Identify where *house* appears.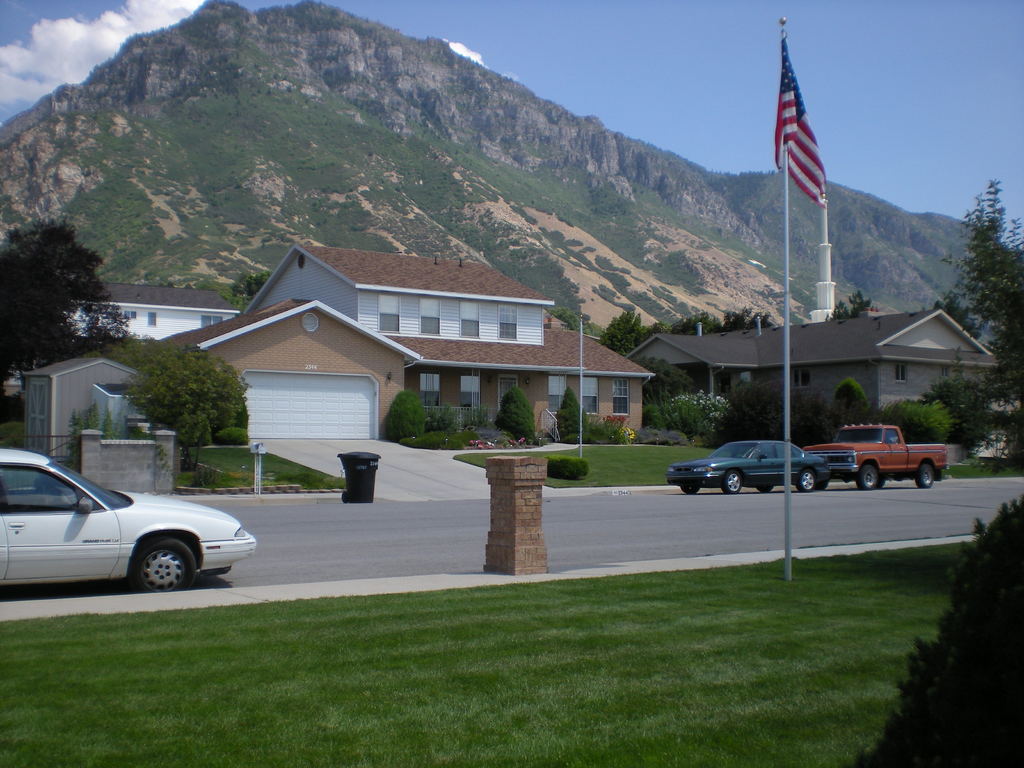
Appears at 51/277/260/365.
